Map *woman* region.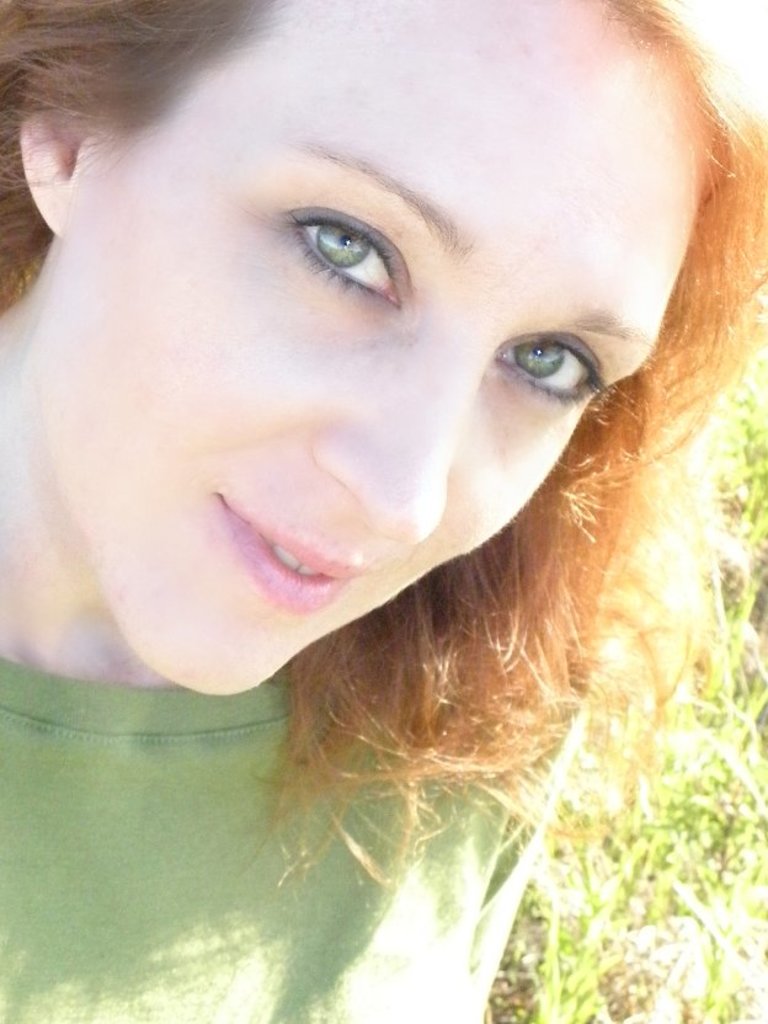
Mapped to [left=0, top=0, right=767, bottom=953].
